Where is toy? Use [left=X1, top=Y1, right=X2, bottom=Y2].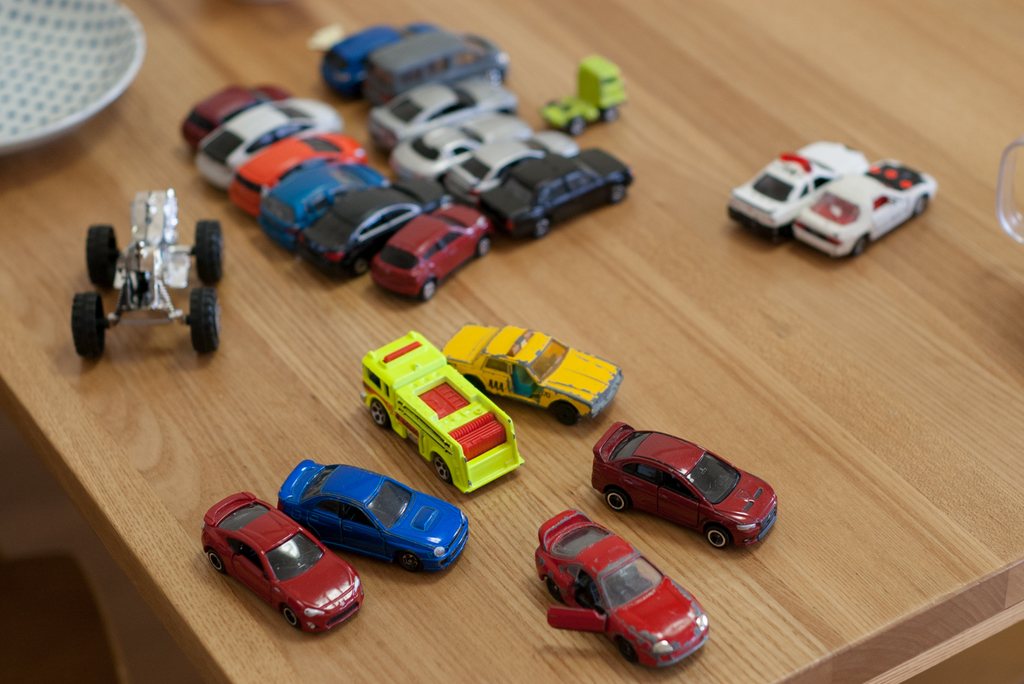
[left=366, top=35, right=508, bottom=104].
